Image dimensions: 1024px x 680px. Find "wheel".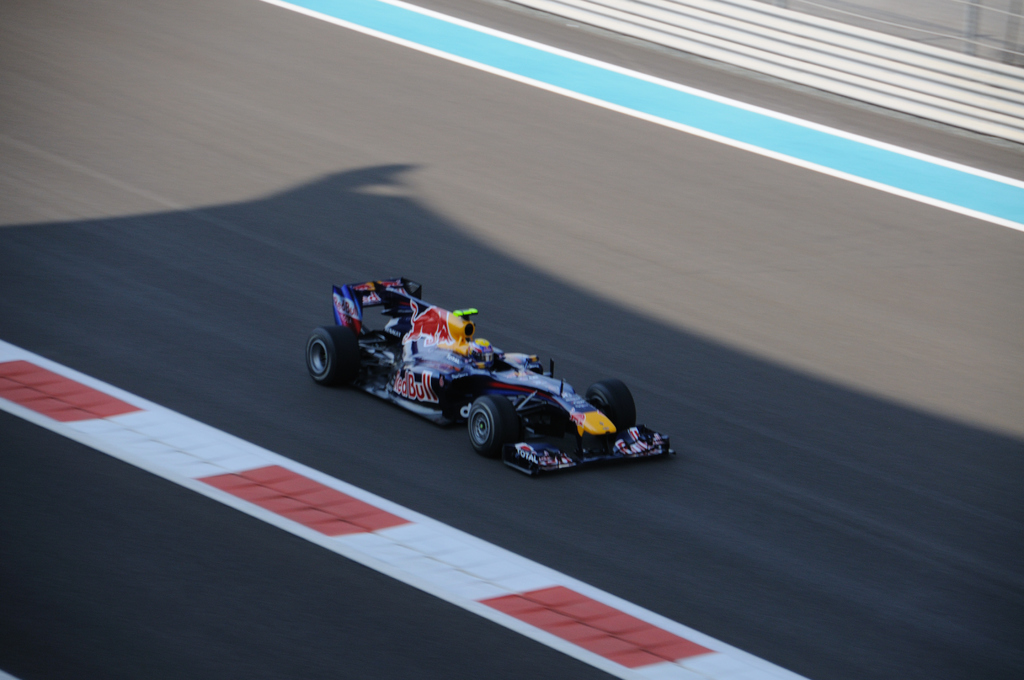
<region>588, 382, 636, 430</region>.
